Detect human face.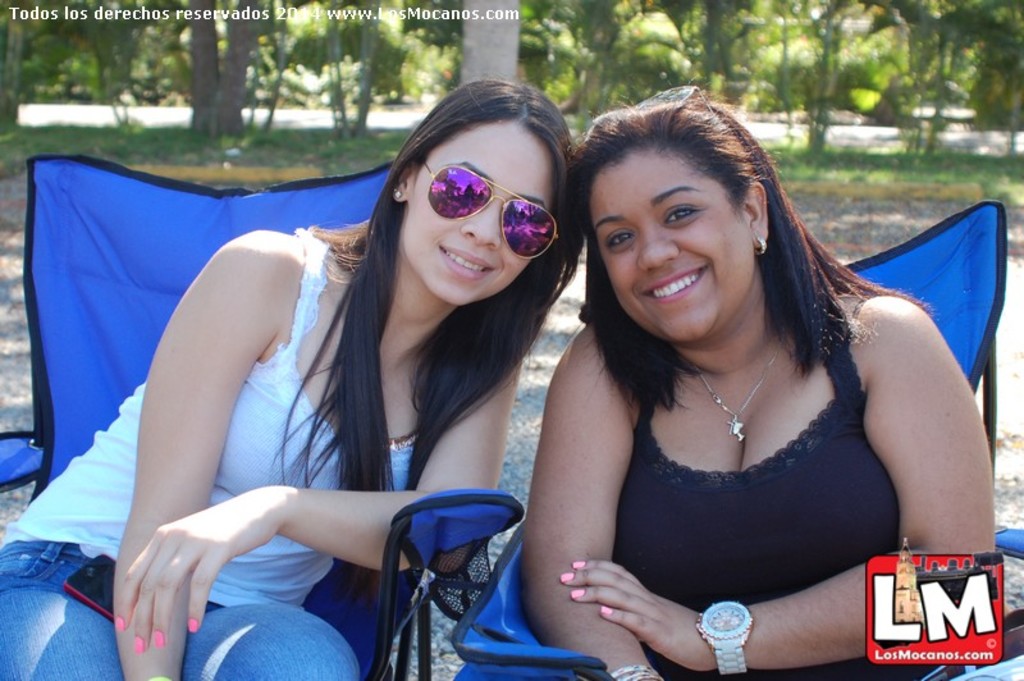
Detected at (x1=594, y1=142, x2=750, y2=343).
